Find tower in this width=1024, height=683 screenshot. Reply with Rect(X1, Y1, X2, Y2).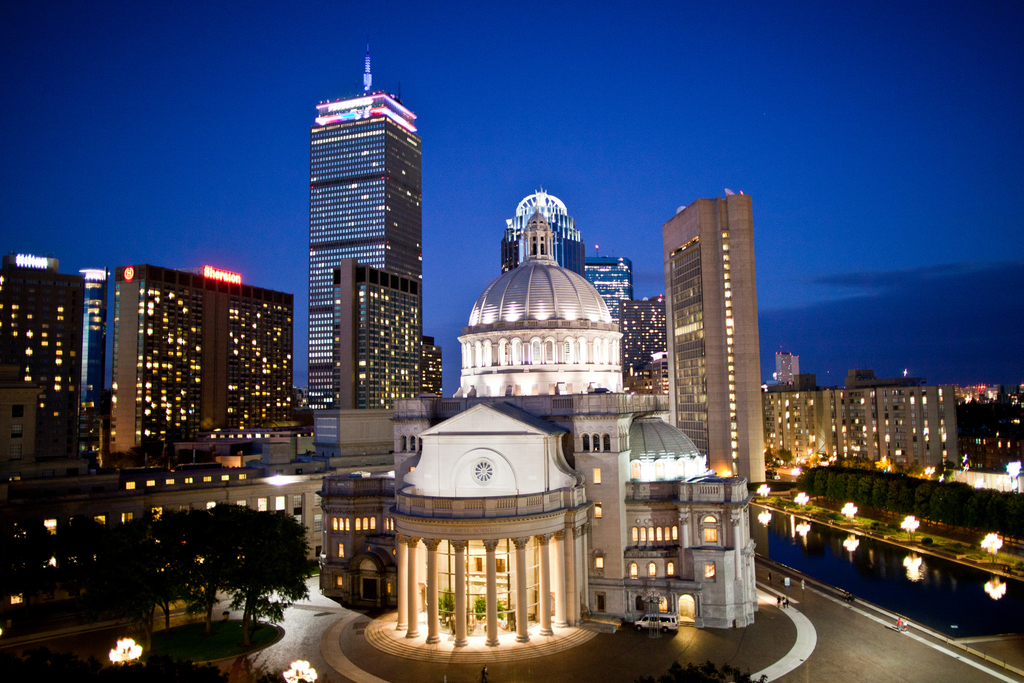
Rect(0, 258, 84, 465).
